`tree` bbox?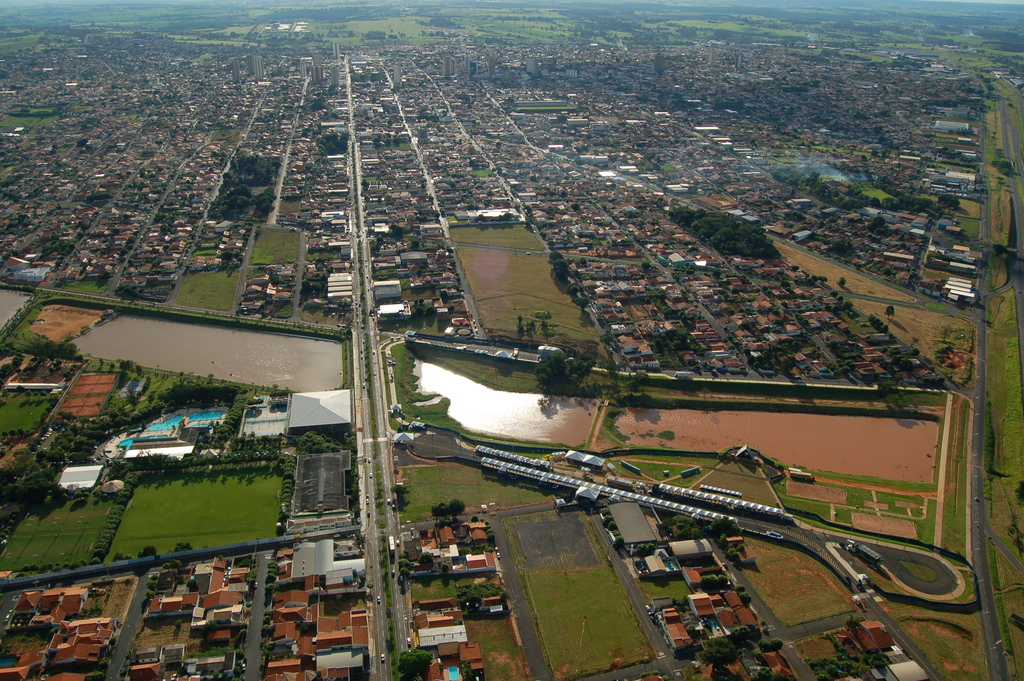
BBox(42, 338, 79, 359)
